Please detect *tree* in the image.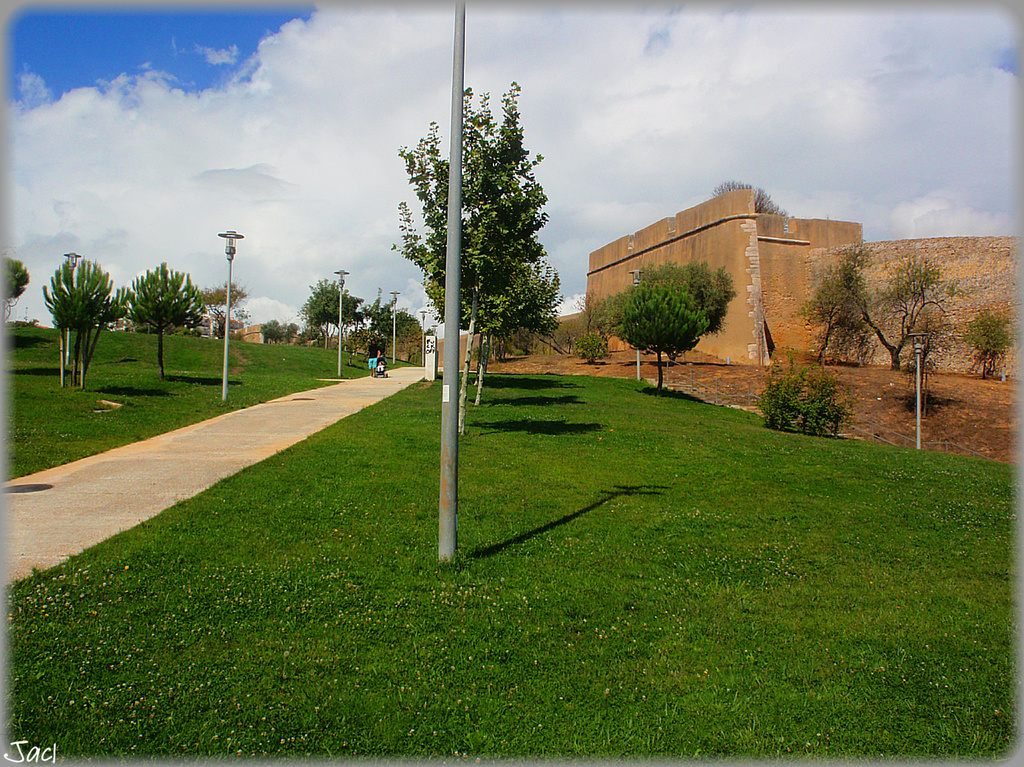
box=[959, 307, 1012, 383].
